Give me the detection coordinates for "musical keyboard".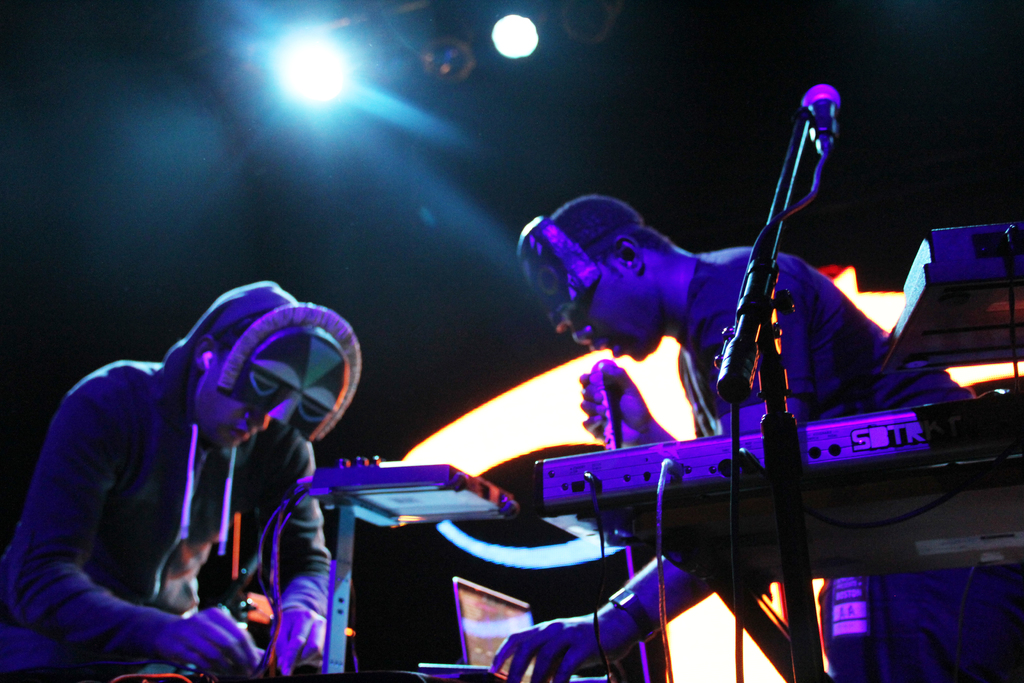
l=521, t=385, r=1023, b=522.
